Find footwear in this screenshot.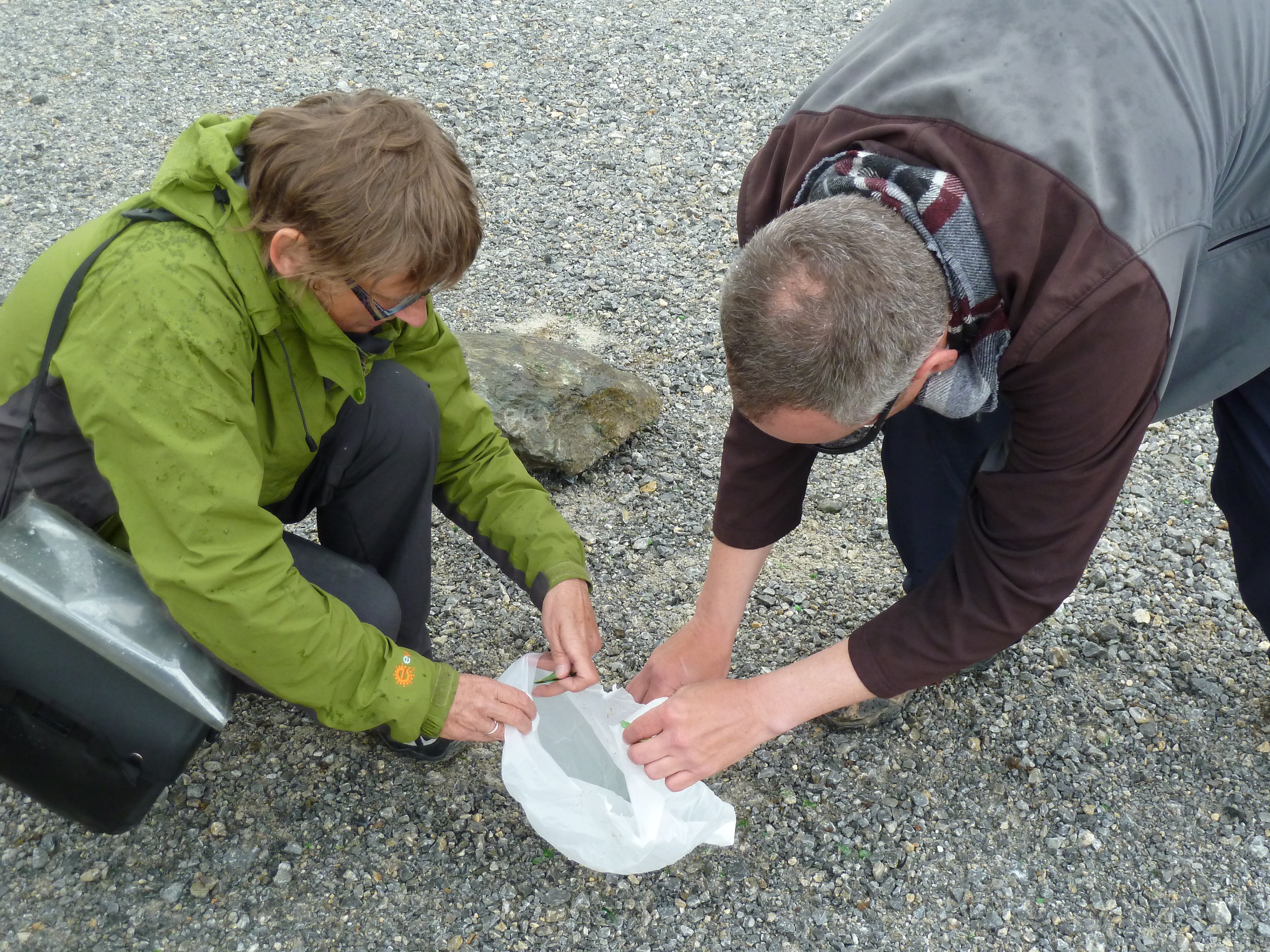
The bounding box for footwear is [118,232,149,245].
